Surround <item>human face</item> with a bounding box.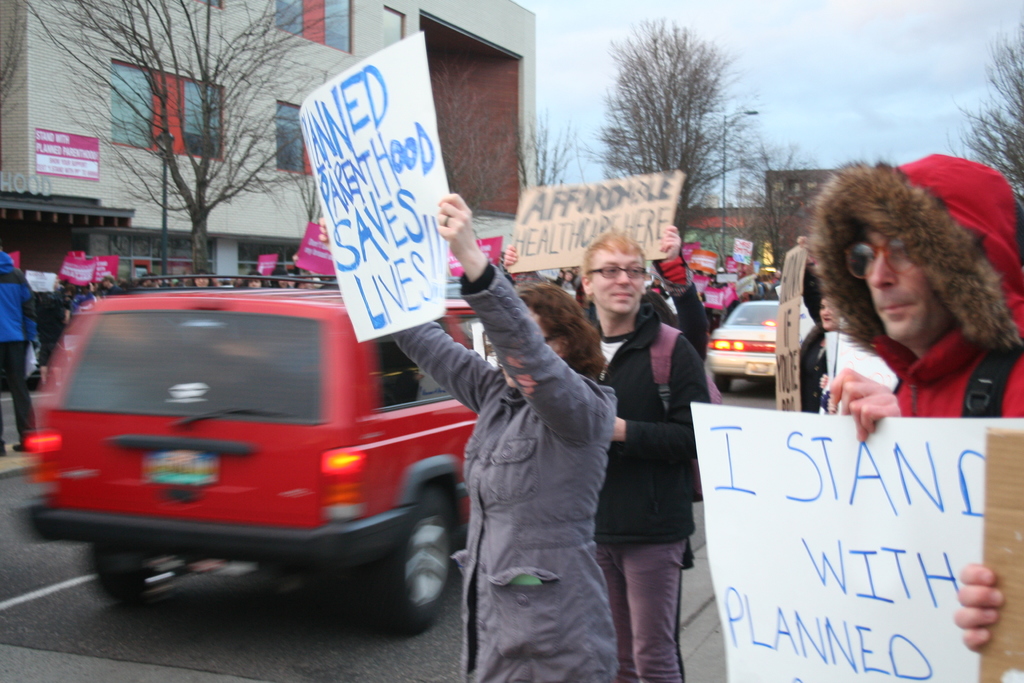
{"left": 861, "top": 227, "right": 954, "bottom": 342}.
